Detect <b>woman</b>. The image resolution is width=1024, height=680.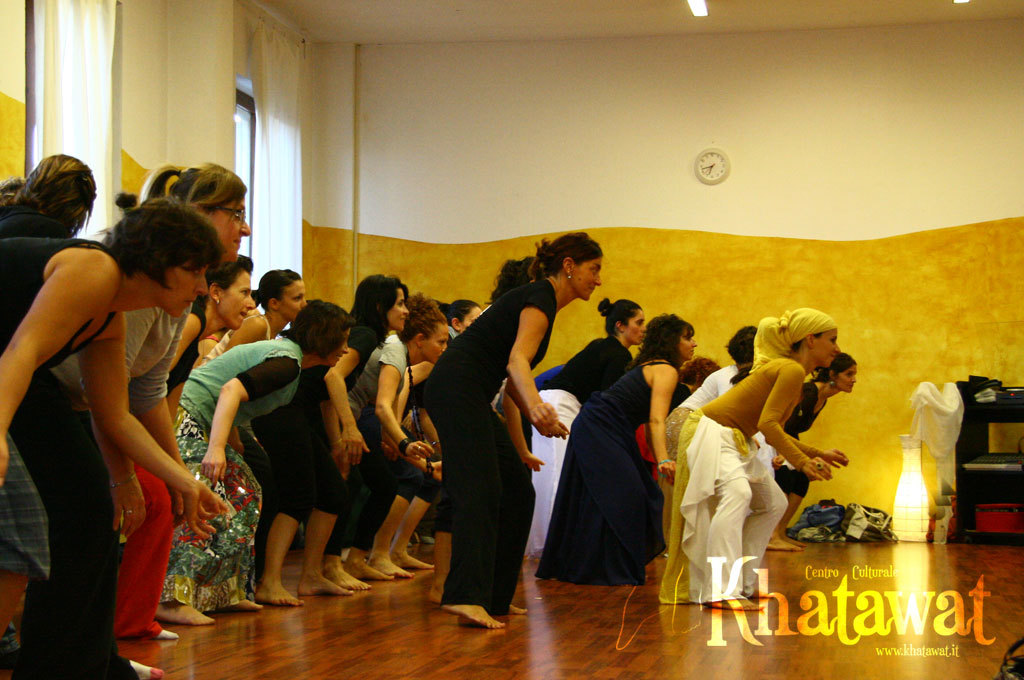
l=763, t=355, r=860, b=548.
